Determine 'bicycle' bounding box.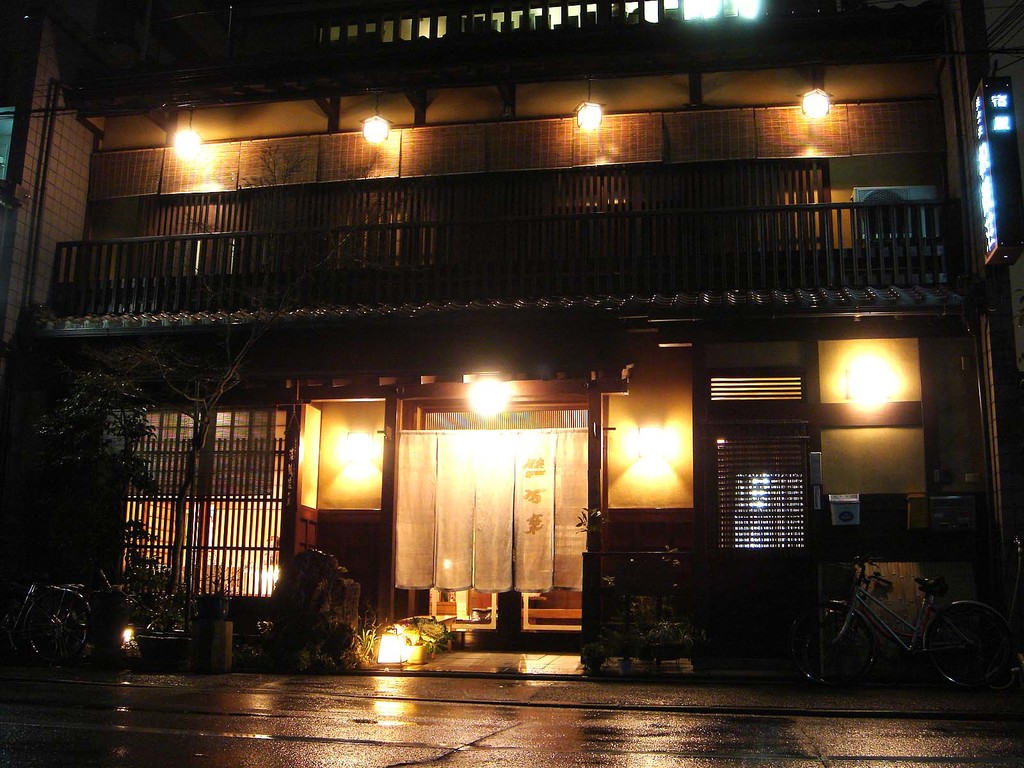
Determined: x1=808 y1=552 x2=1005 y2=694.
